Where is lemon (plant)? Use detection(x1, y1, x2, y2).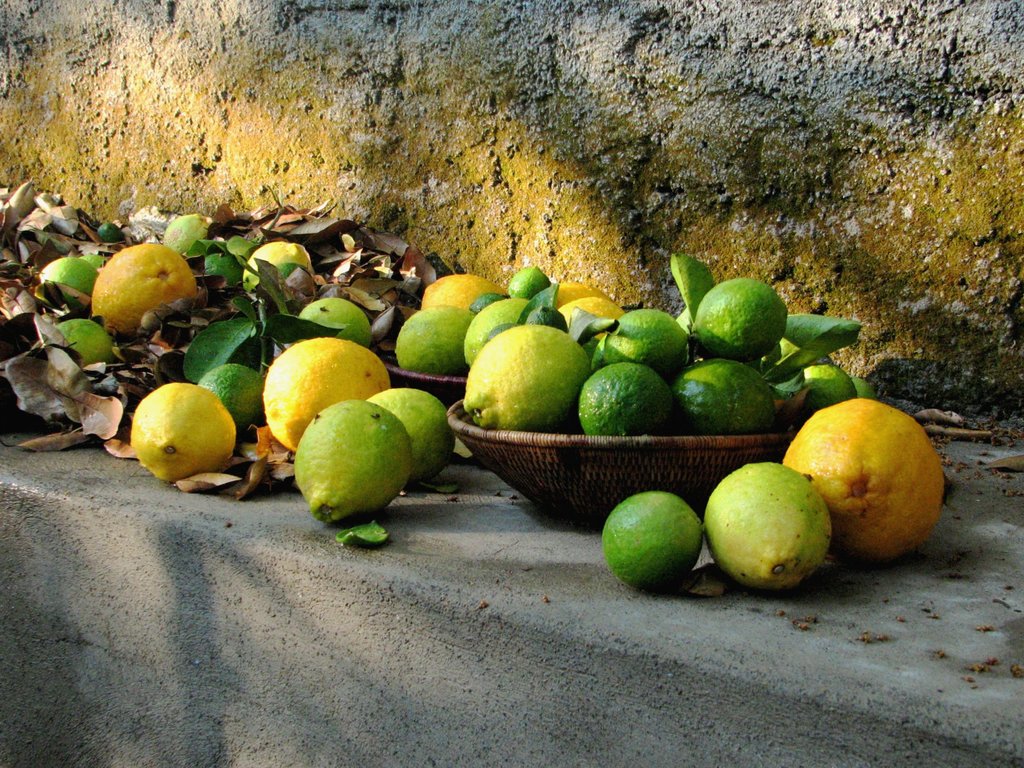
detection(365, 386, 455, 483).
